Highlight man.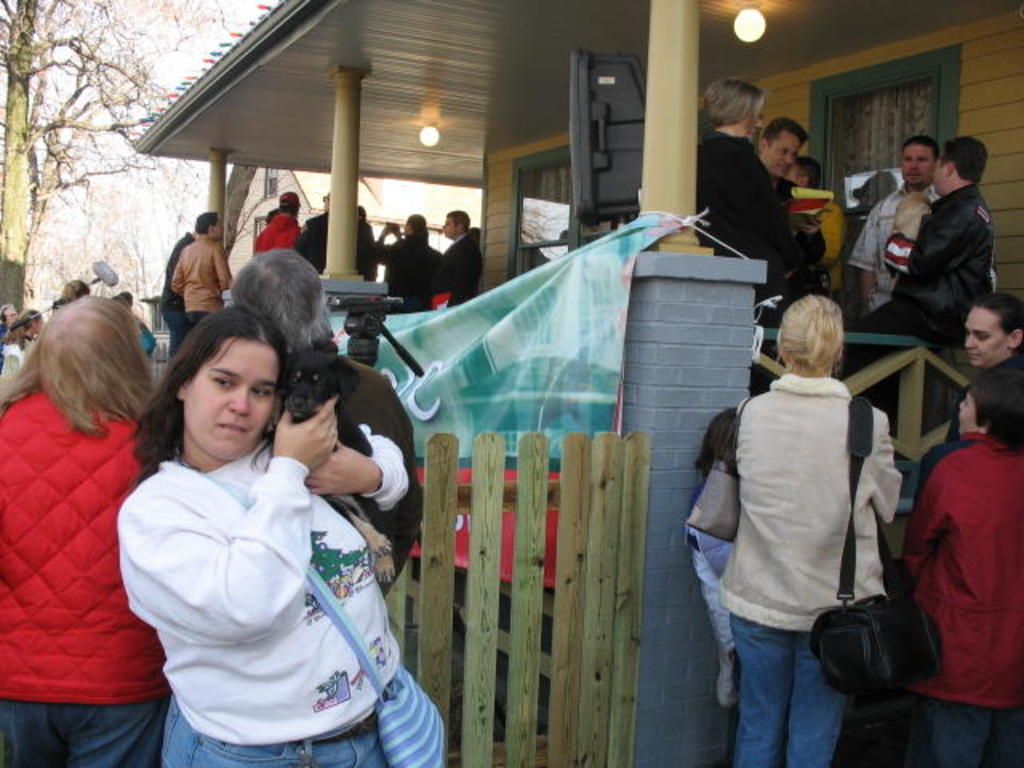
Highlighted region: [left=944, top=285, right=1022, bottom=440].
